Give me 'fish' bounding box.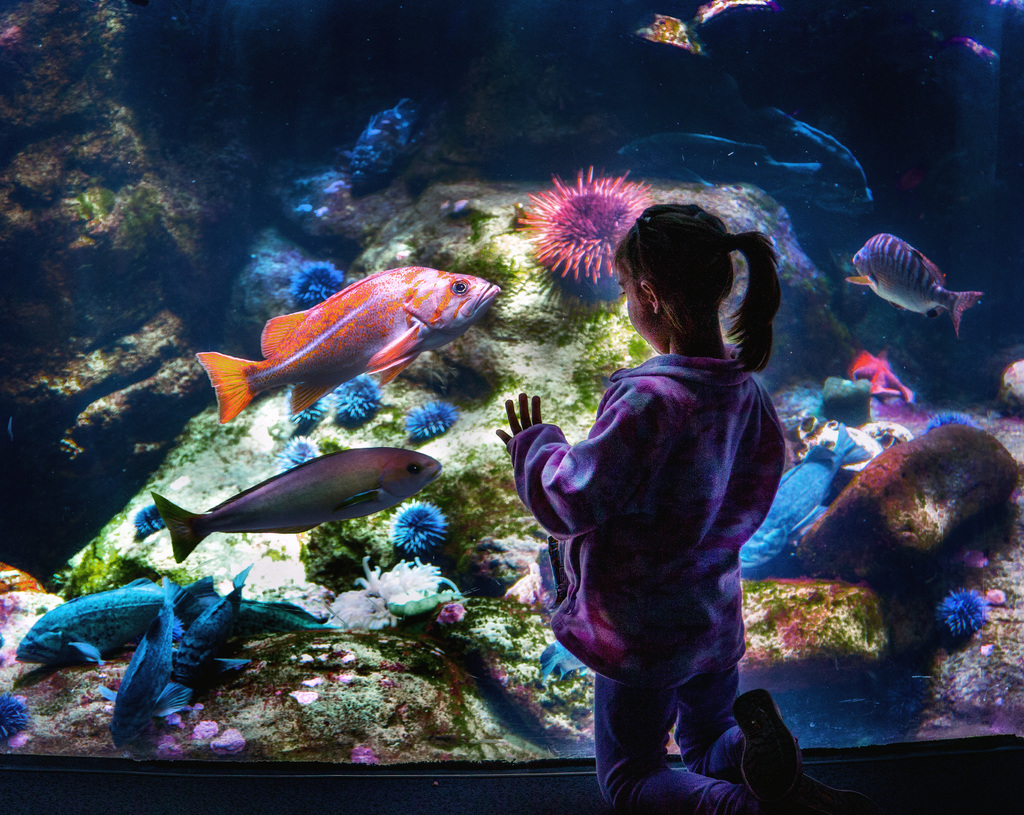
195 261 503 424.
